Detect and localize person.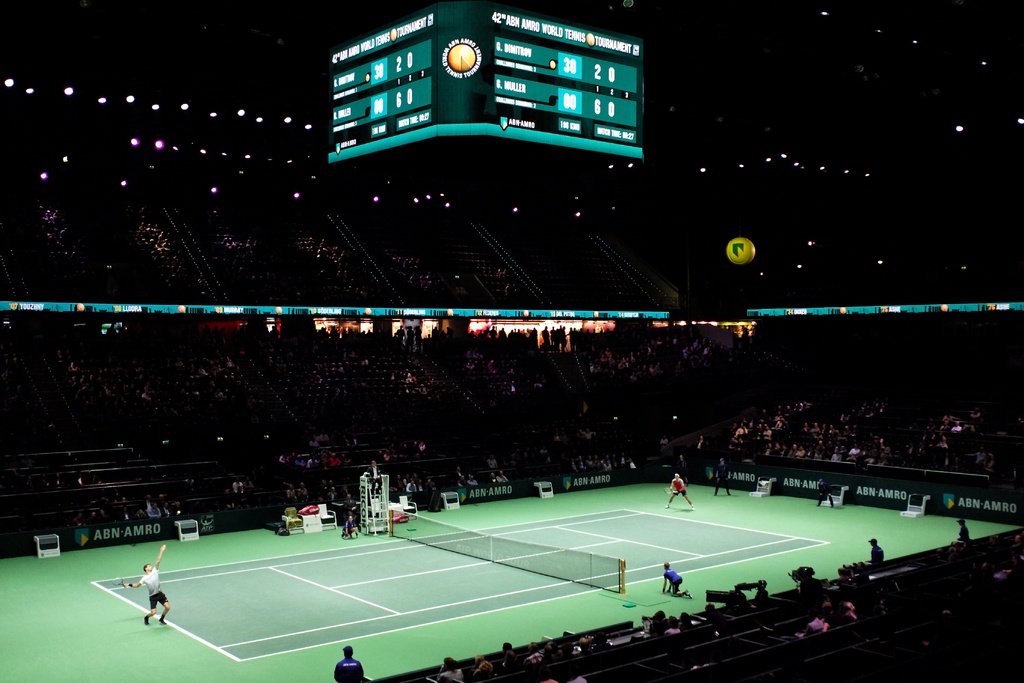
Localized at [120,544,168,623].
